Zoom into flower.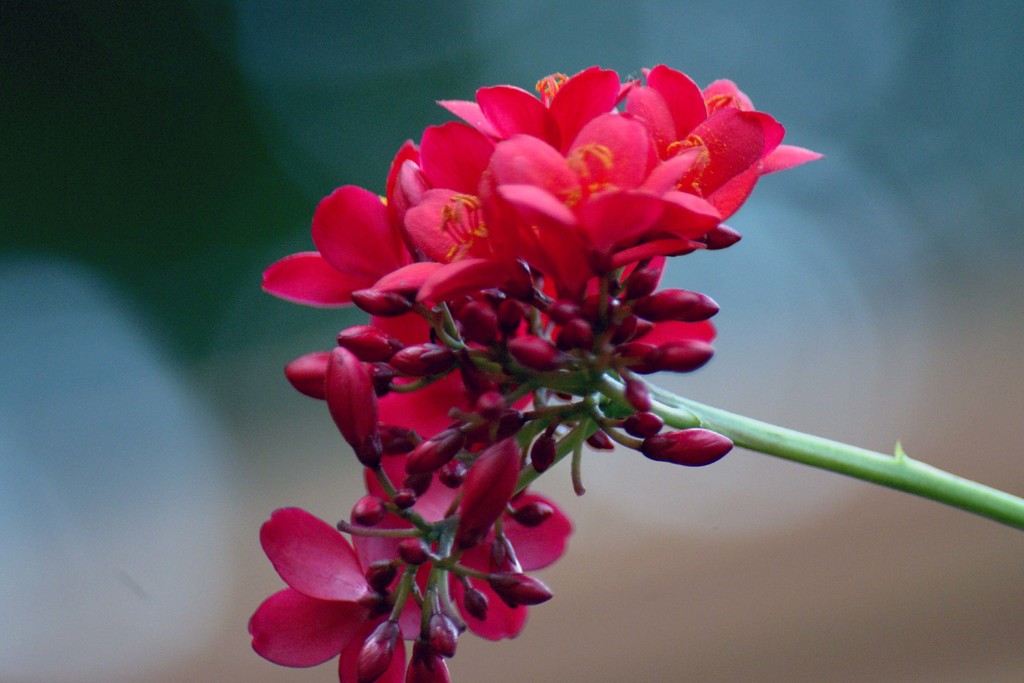
Zoom target: x1=246, y1=504, x2=435, y2=682.
